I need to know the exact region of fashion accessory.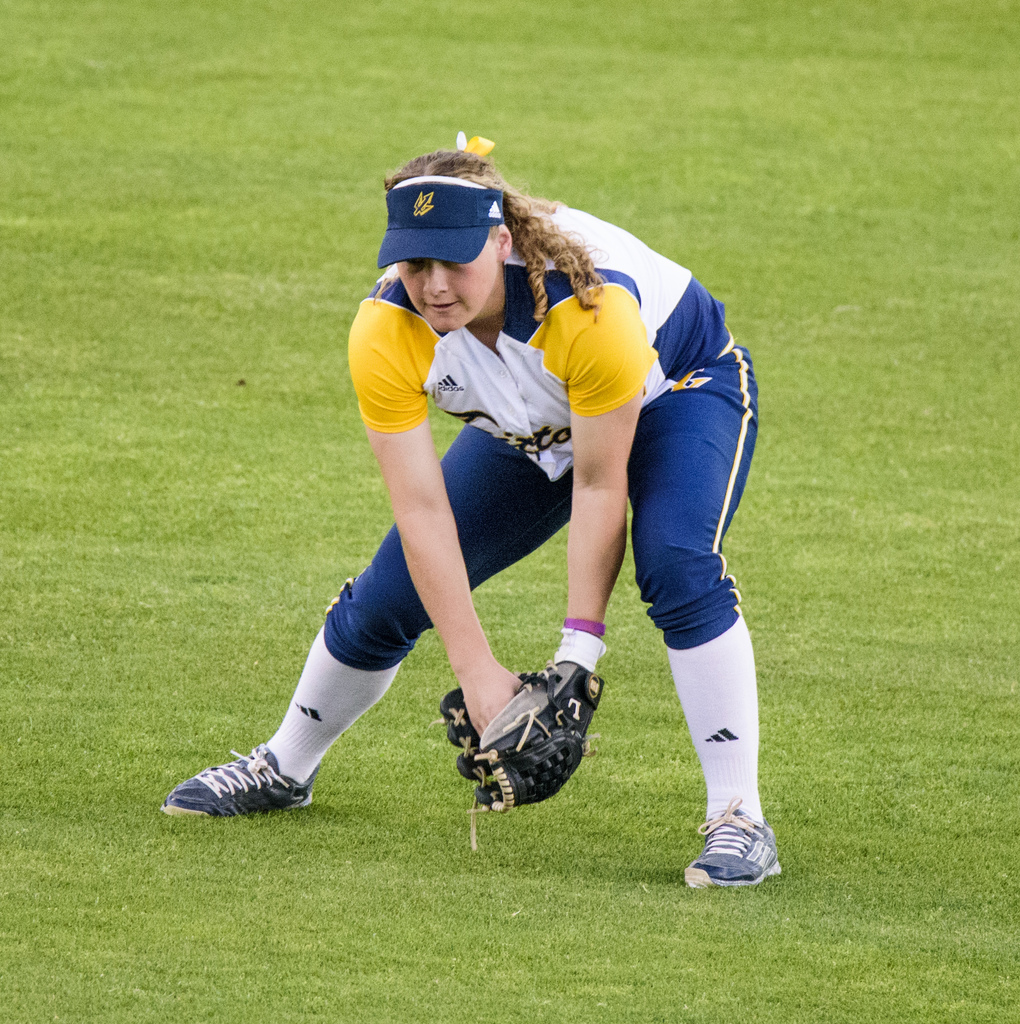
Region: (x1=663, y1=614, x2=766, y2=822).
